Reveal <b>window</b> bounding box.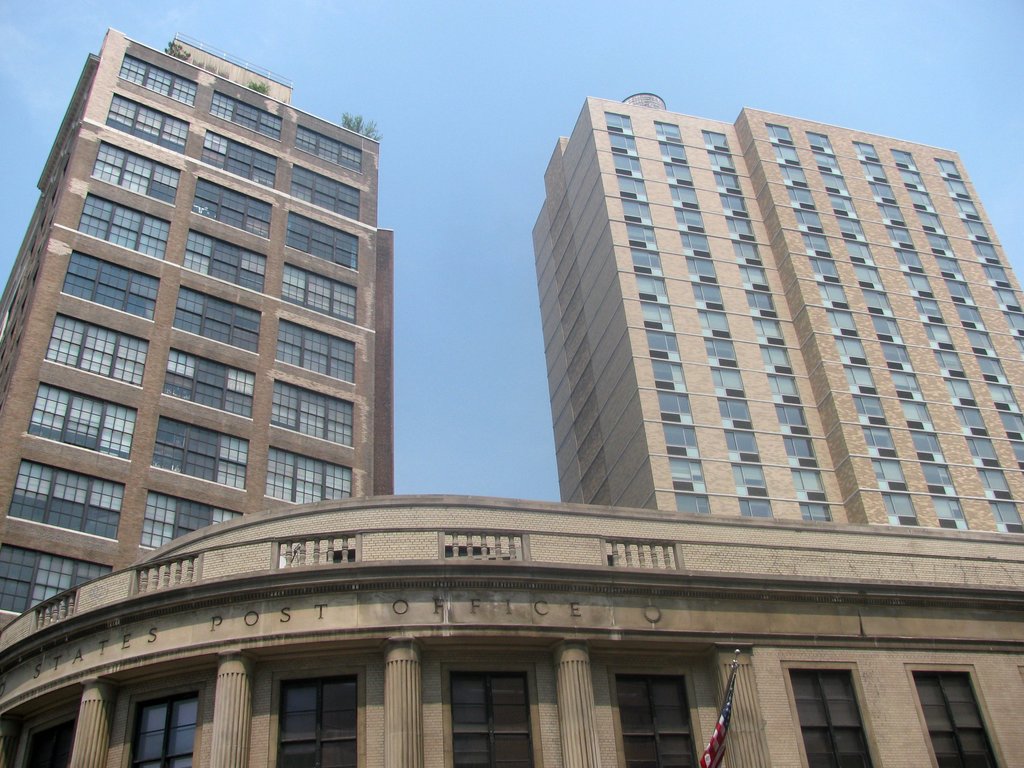
Revealed: 785 165 808 188.
